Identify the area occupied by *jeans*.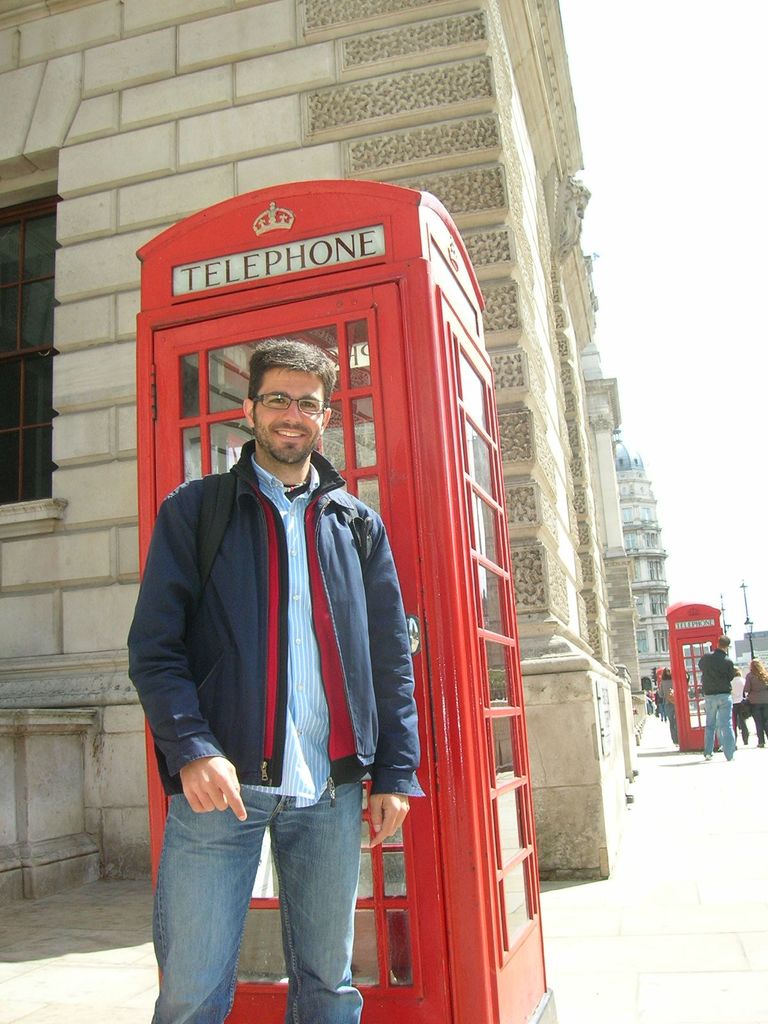
Area: x1=703, y1=693, x2=737, y2=756.
